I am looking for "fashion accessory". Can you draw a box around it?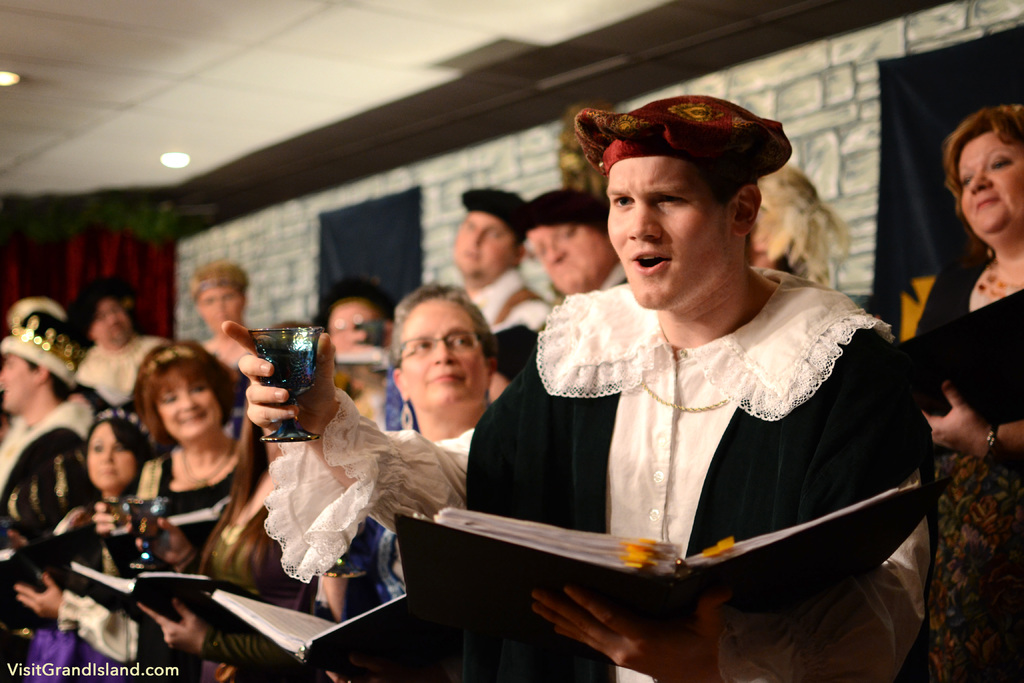
Sure, the bounding box is 986/425/1000/453.
